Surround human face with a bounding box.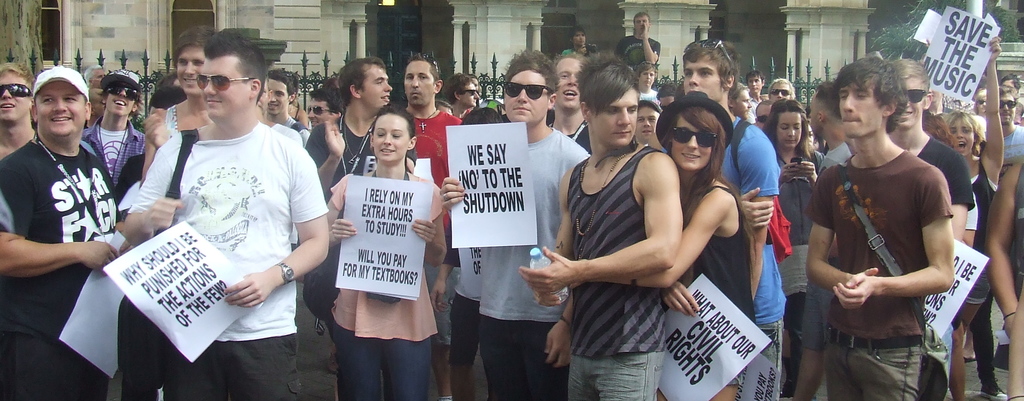
0, 71, 37, 122.
